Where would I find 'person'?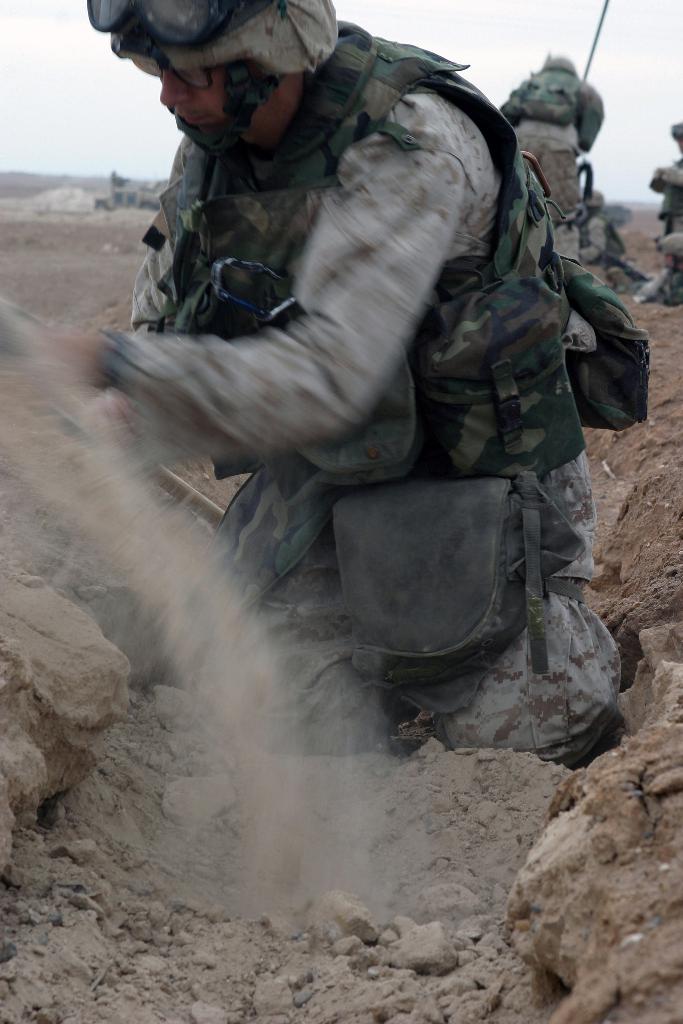
At {"x1": 632, "y1": 228, "x2": 682, "y2": 312}.
